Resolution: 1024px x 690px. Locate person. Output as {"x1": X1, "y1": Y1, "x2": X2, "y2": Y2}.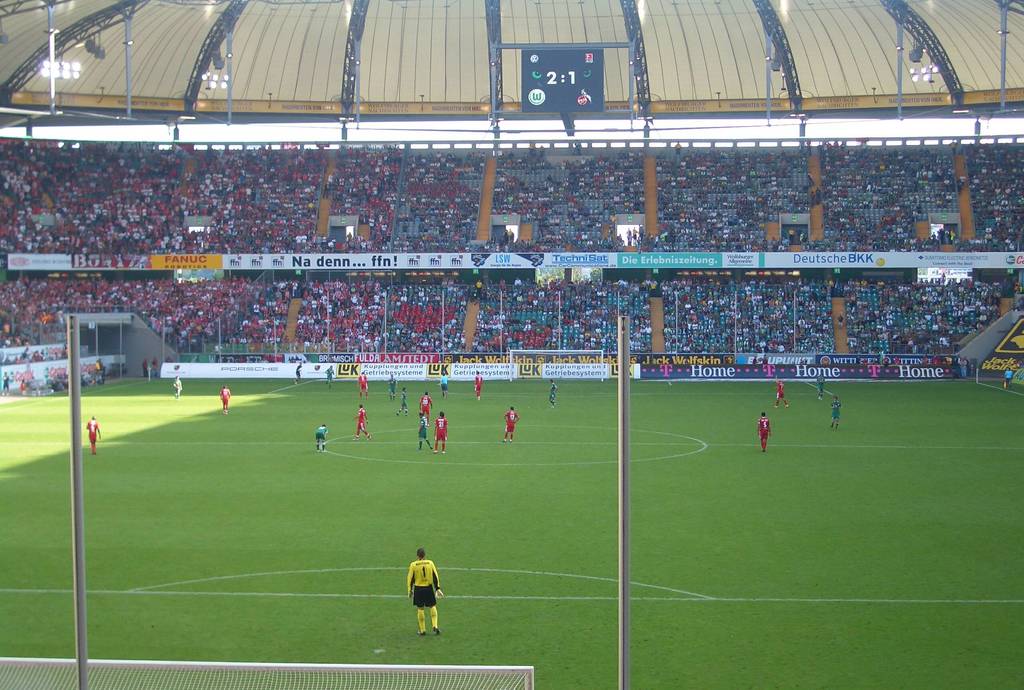
{"x1": 813, "y1": 375, "x2": 829, "y2": 404}.
